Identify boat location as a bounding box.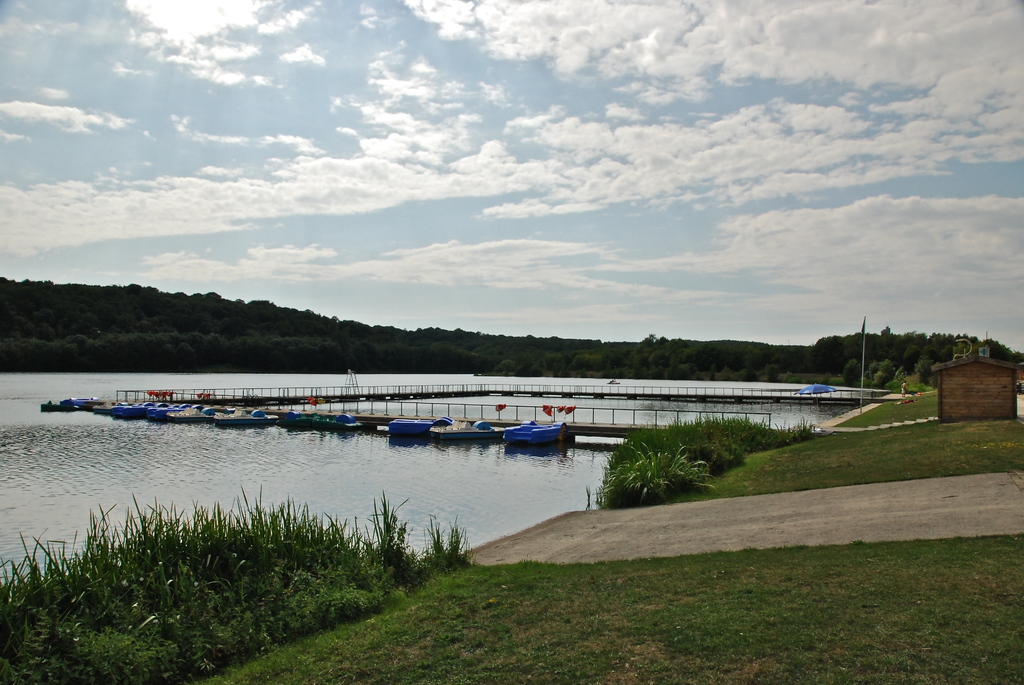
locate(433, 421, 514, 441).
